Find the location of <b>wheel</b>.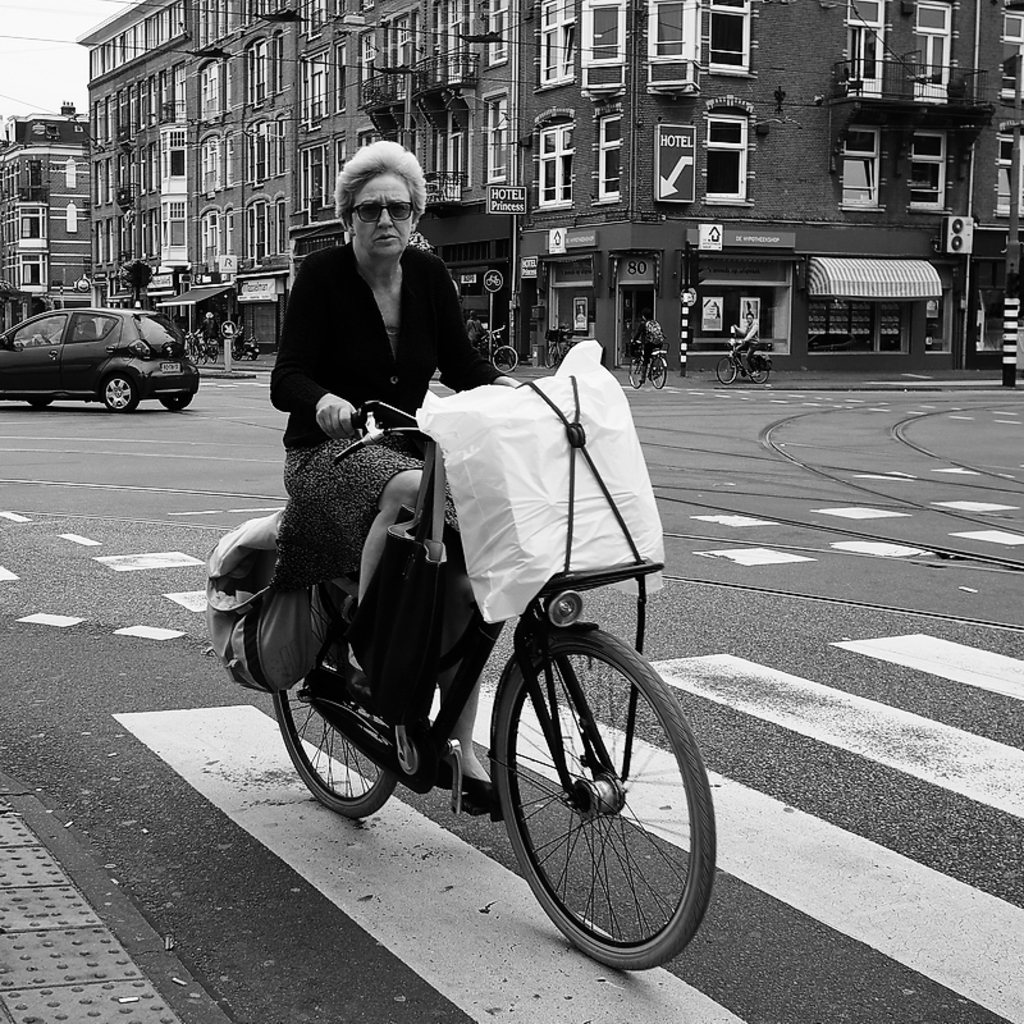
Location: box(748, 365, 769, 383).
